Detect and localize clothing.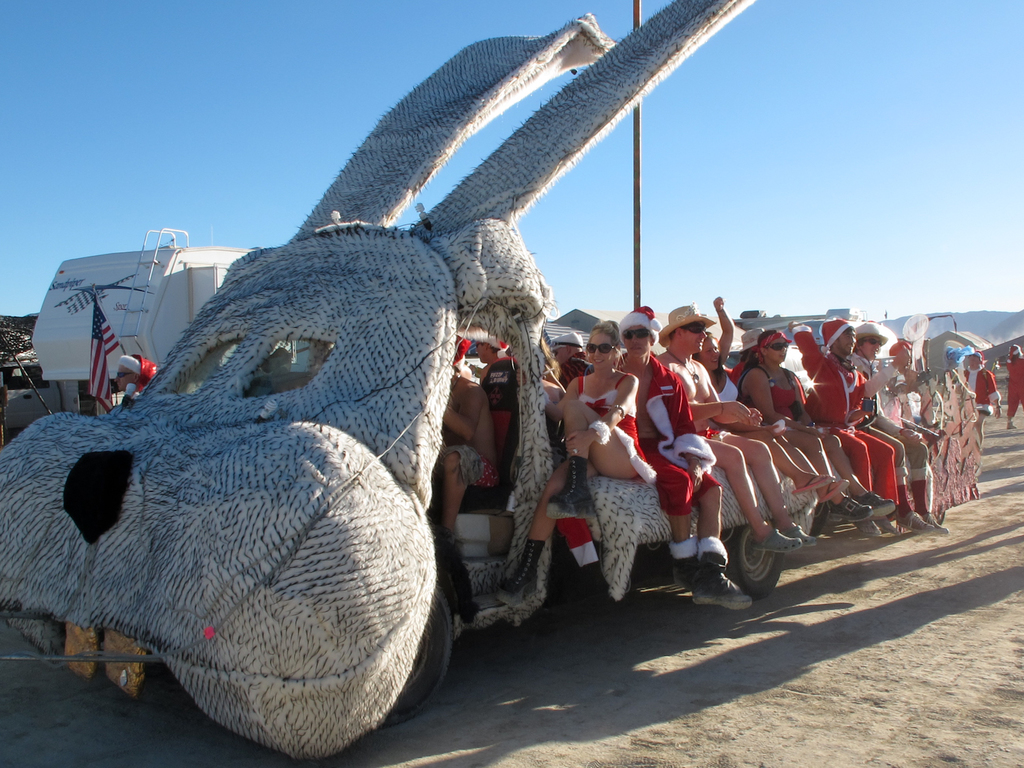
Localized at [571,367,658,479].
